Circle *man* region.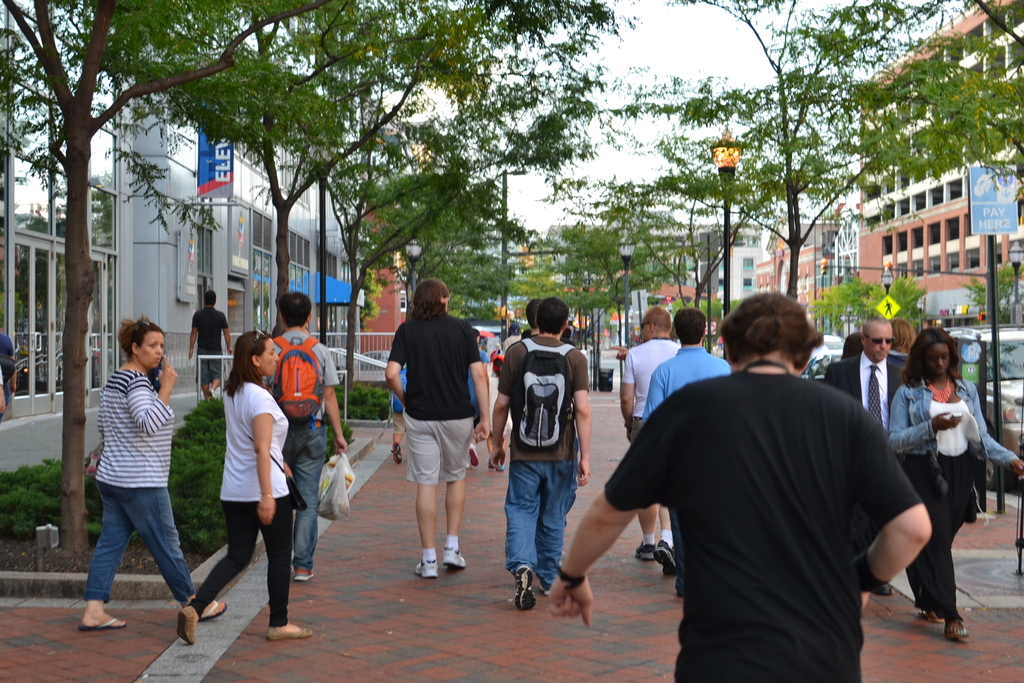
Region: (left=621, top=306, right=947, bottom=669).
